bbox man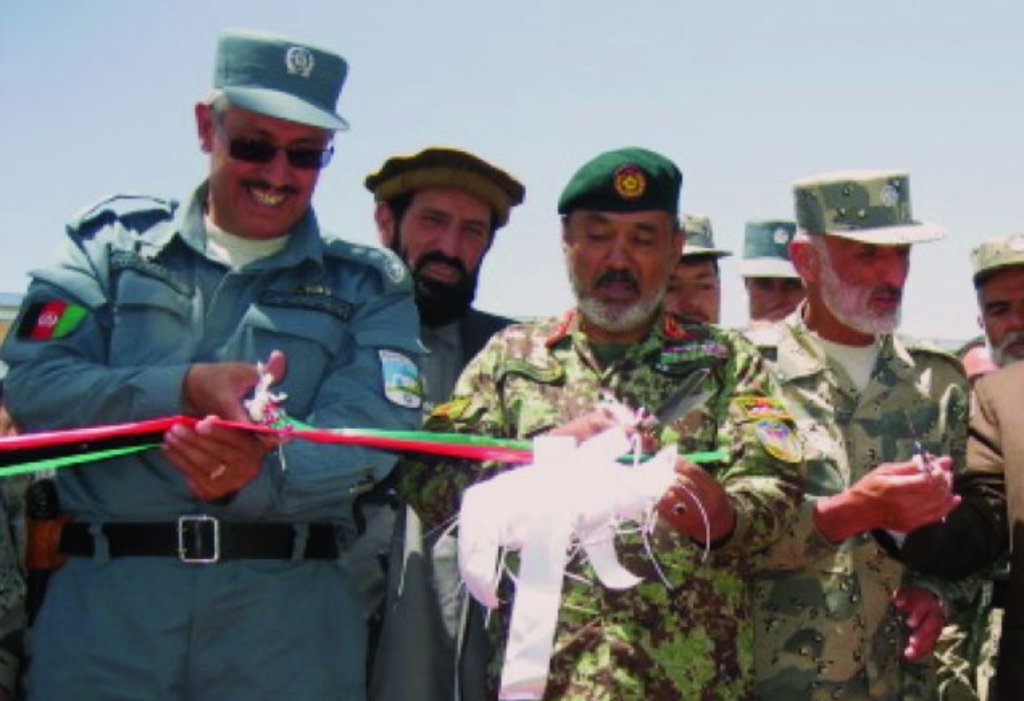
(892, 366, 1022, 699)
